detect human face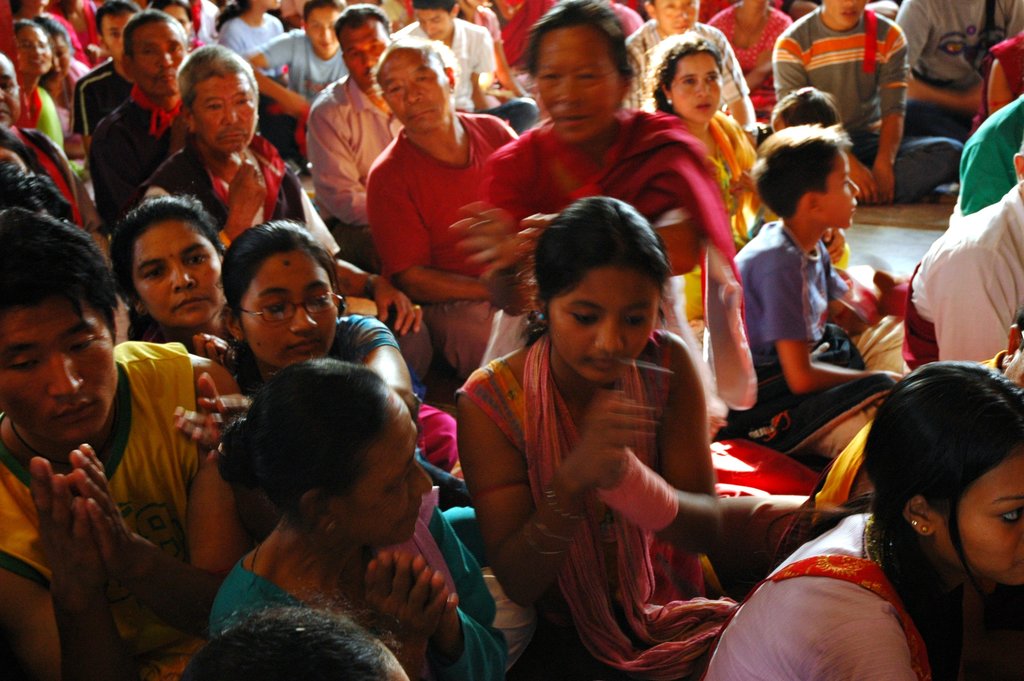
[x1=934, y1=446, x2=1023, y2=594]
